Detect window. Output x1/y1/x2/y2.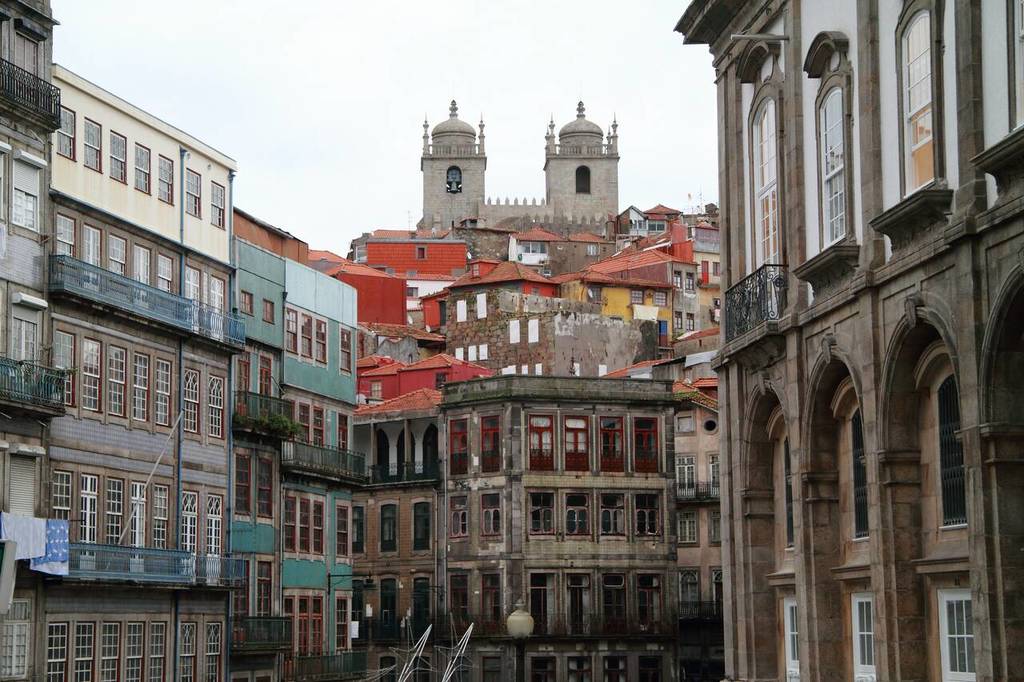
133/140/151/194.
